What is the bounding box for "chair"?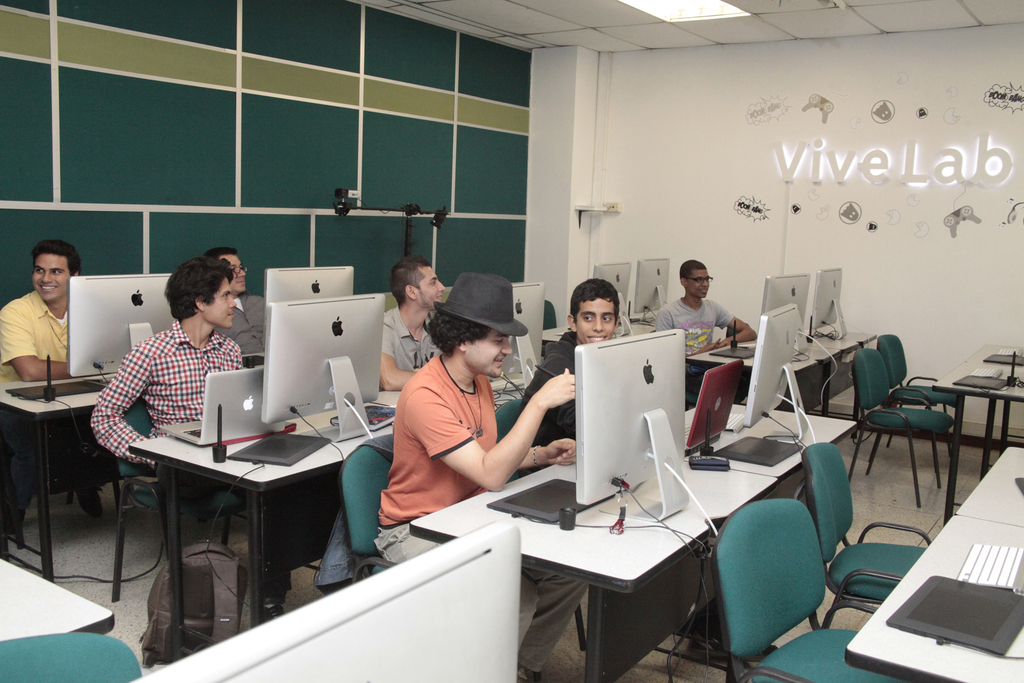
340/432/397/582.
